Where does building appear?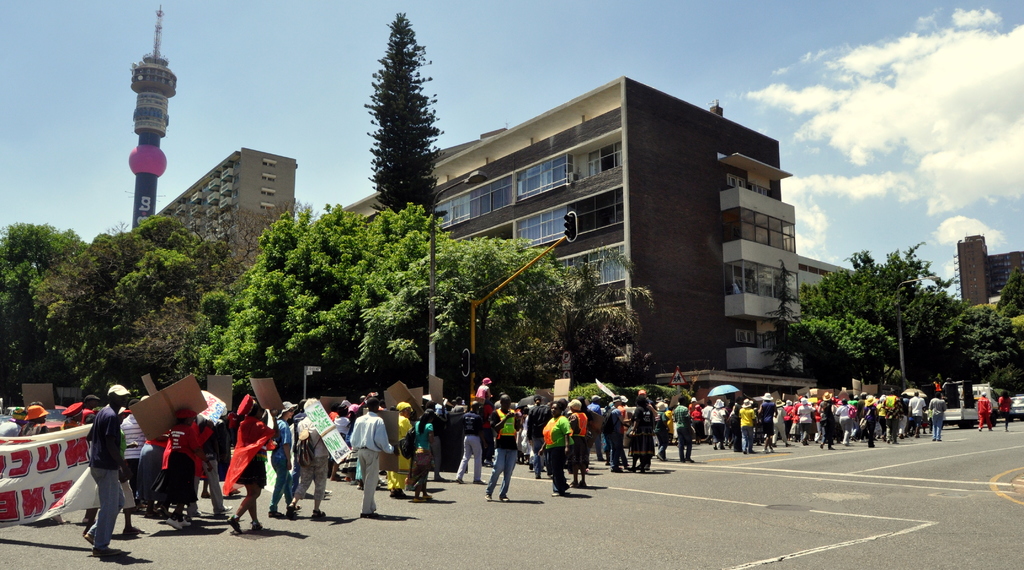
Appears at 153 148 300 276.
